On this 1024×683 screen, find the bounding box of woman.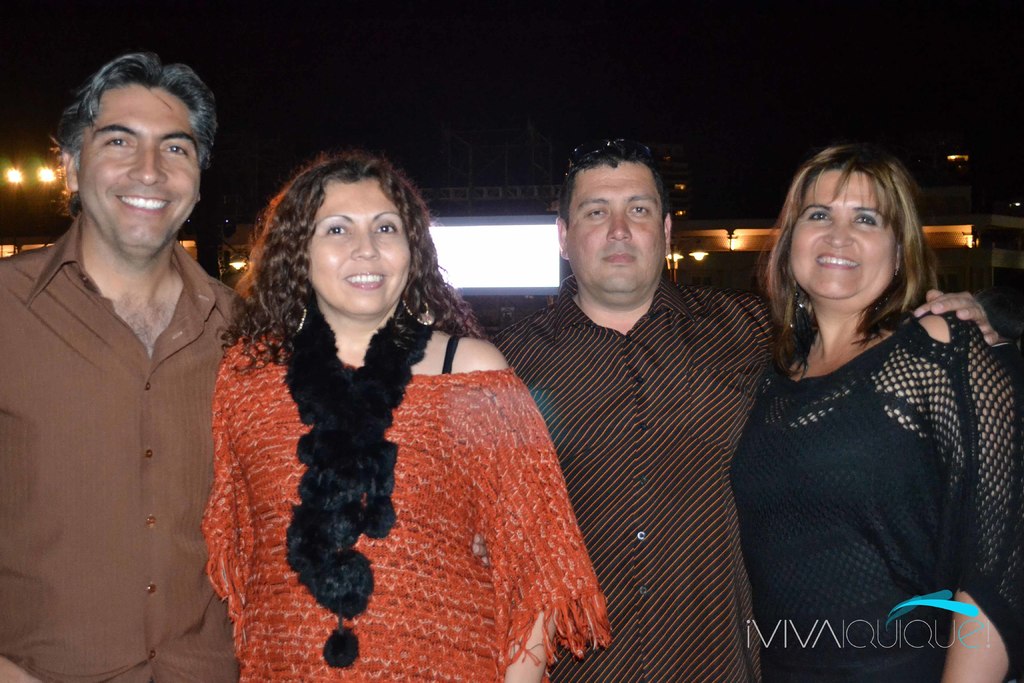
Bounding box: Rect(201, 156, 609, 682).
